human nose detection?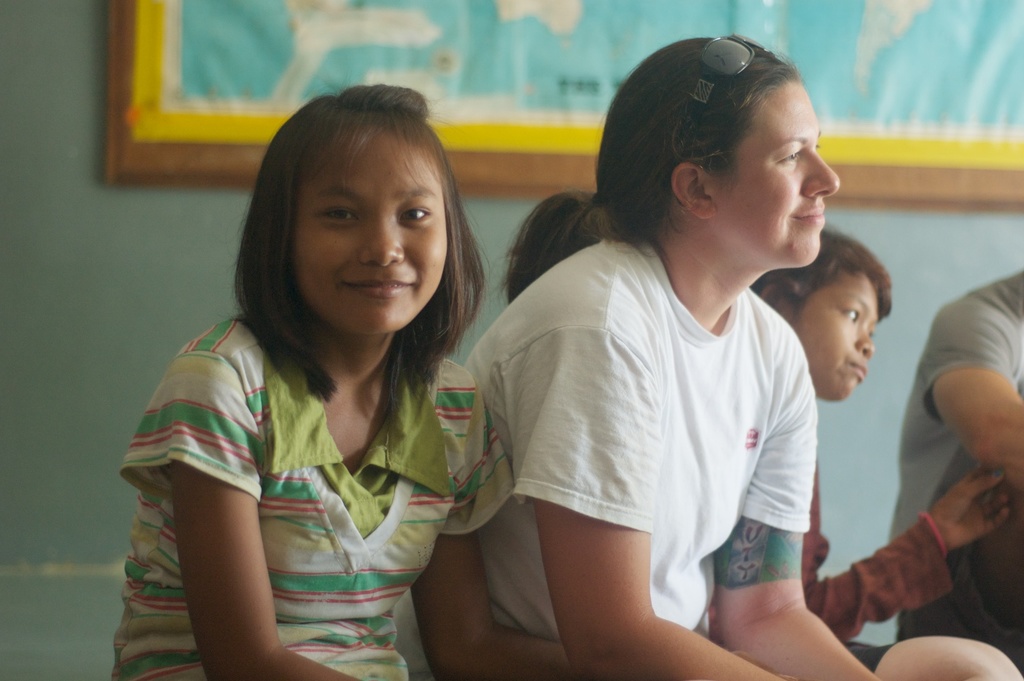
806 155 837 200
